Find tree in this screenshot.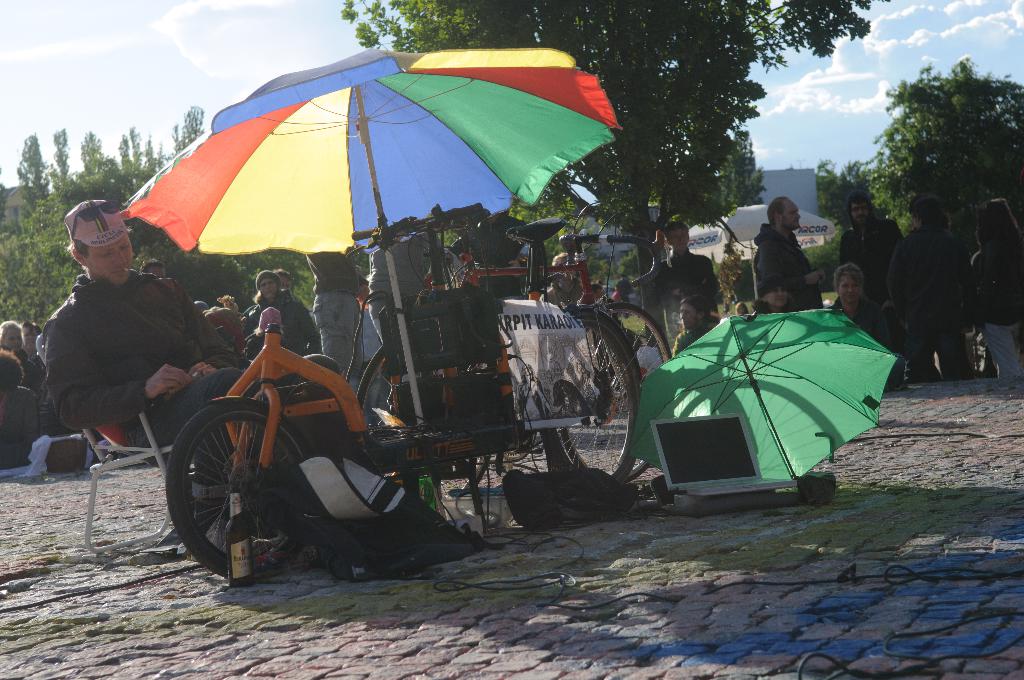
The bounding box for tree is box(858, 59, 1005, 225).
